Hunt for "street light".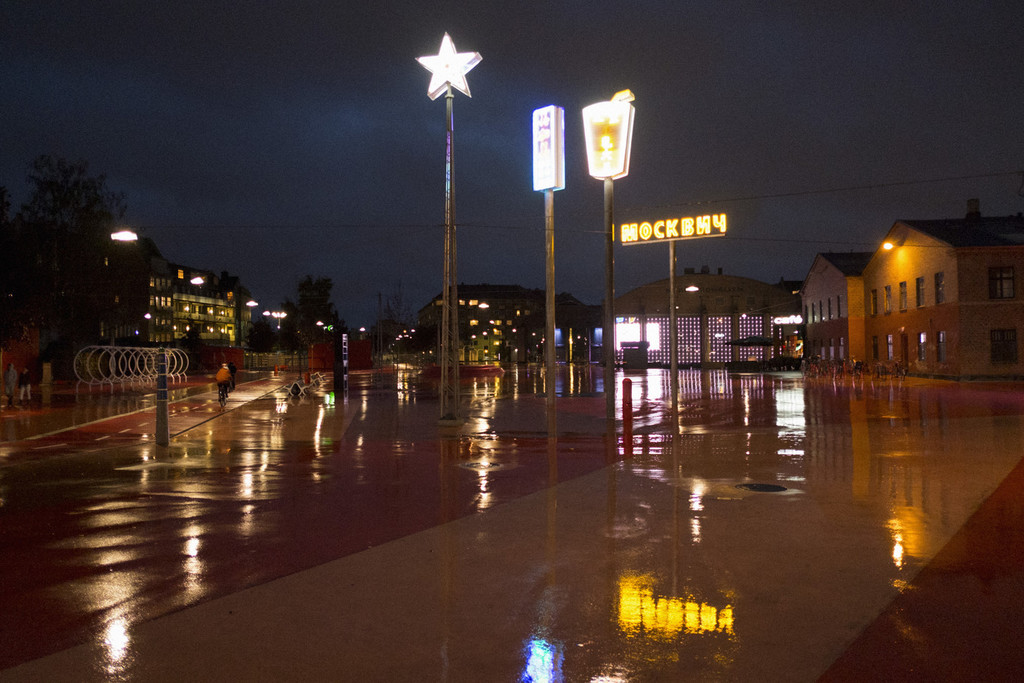
Hunted down at <bbox>353, 326, 366, 348</bbox>.
